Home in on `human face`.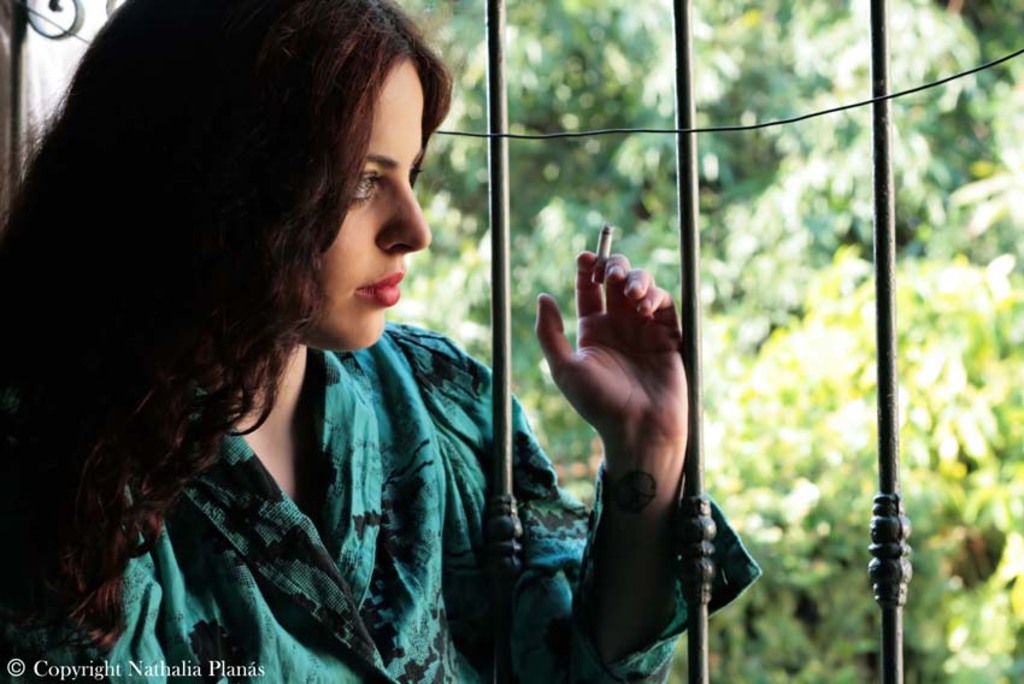
Homed in at bbox=[302, 47, 434, 358].
